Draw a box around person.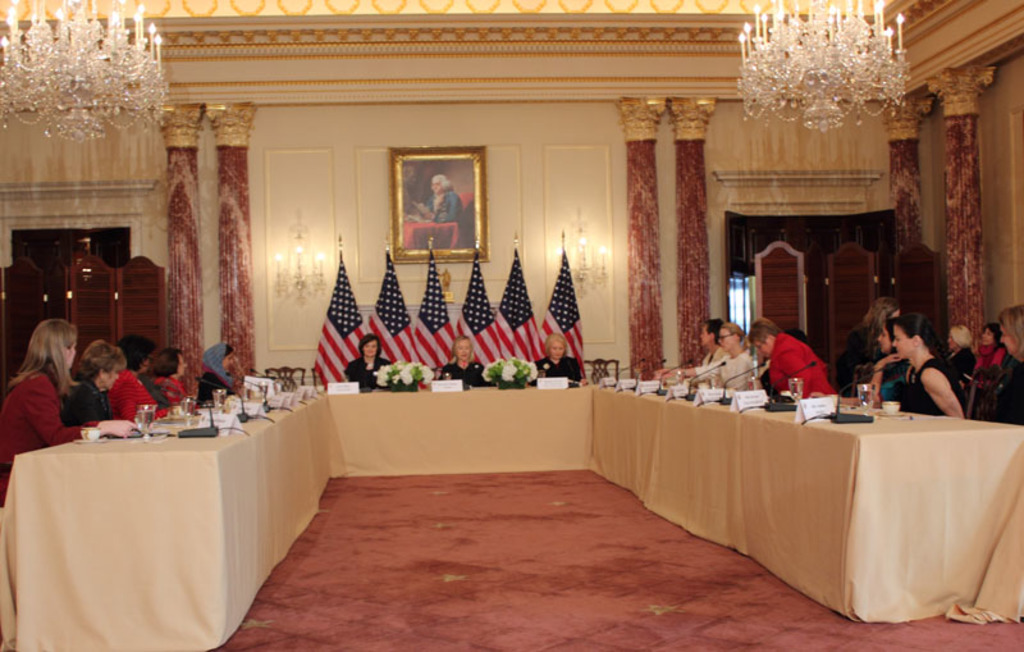
{"x1": 855, "y1": 295, "x2": 966, "y2": 432}.
